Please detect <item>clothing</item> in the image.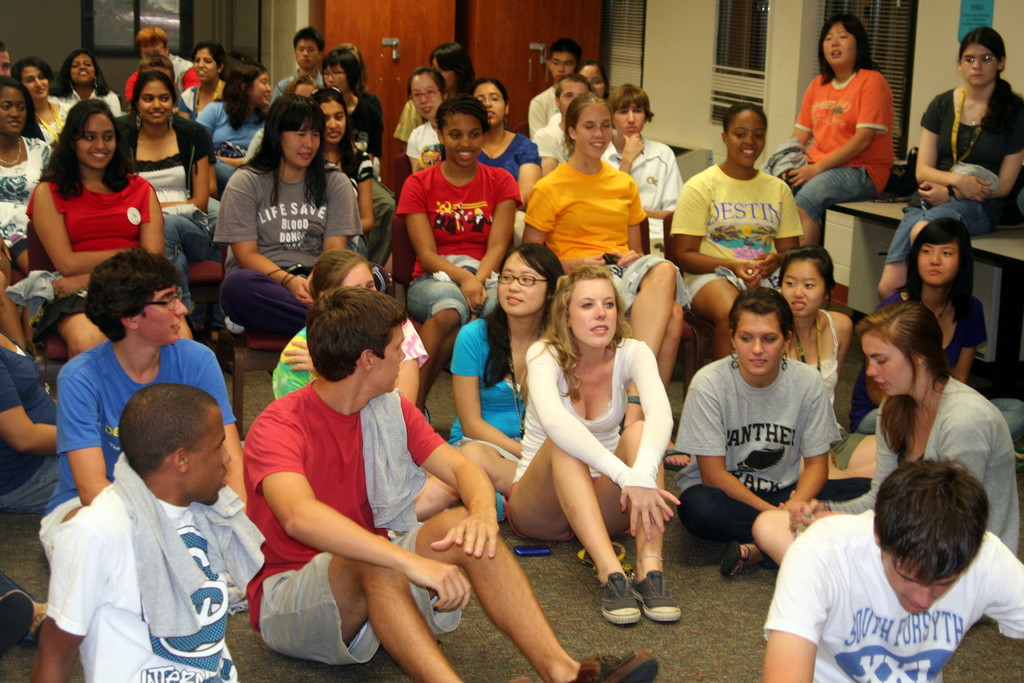
bbox=[0, 327, 63, 523].
